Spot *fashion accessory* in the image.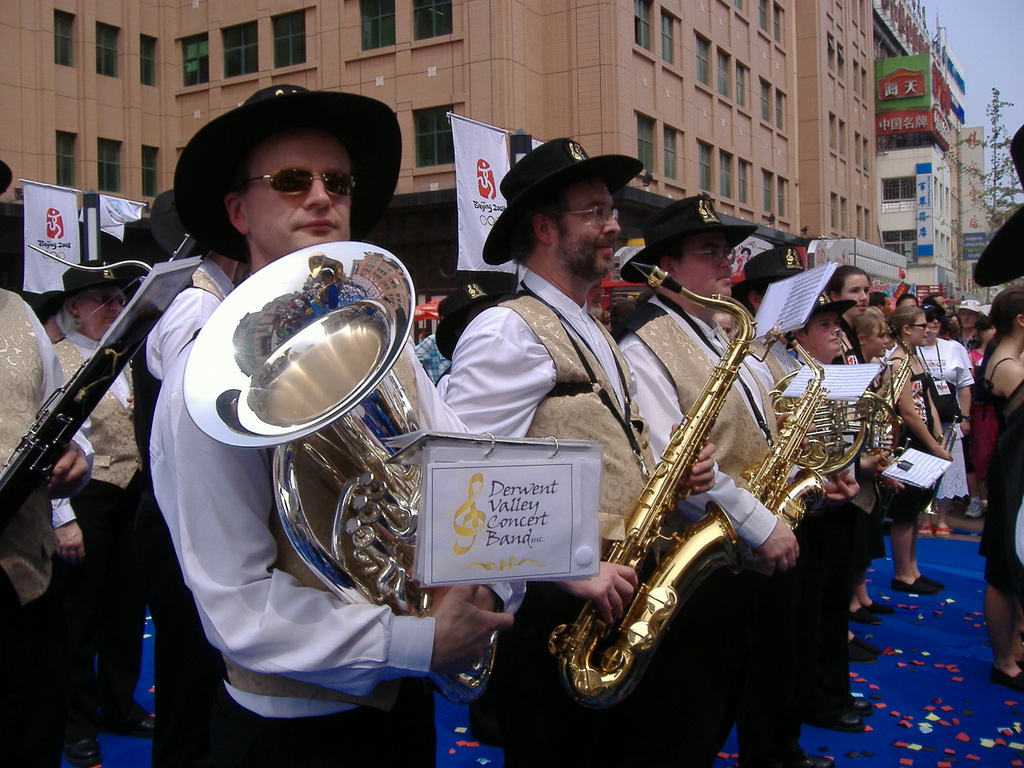
*fashion accessory* found at [854,706,876,718].
